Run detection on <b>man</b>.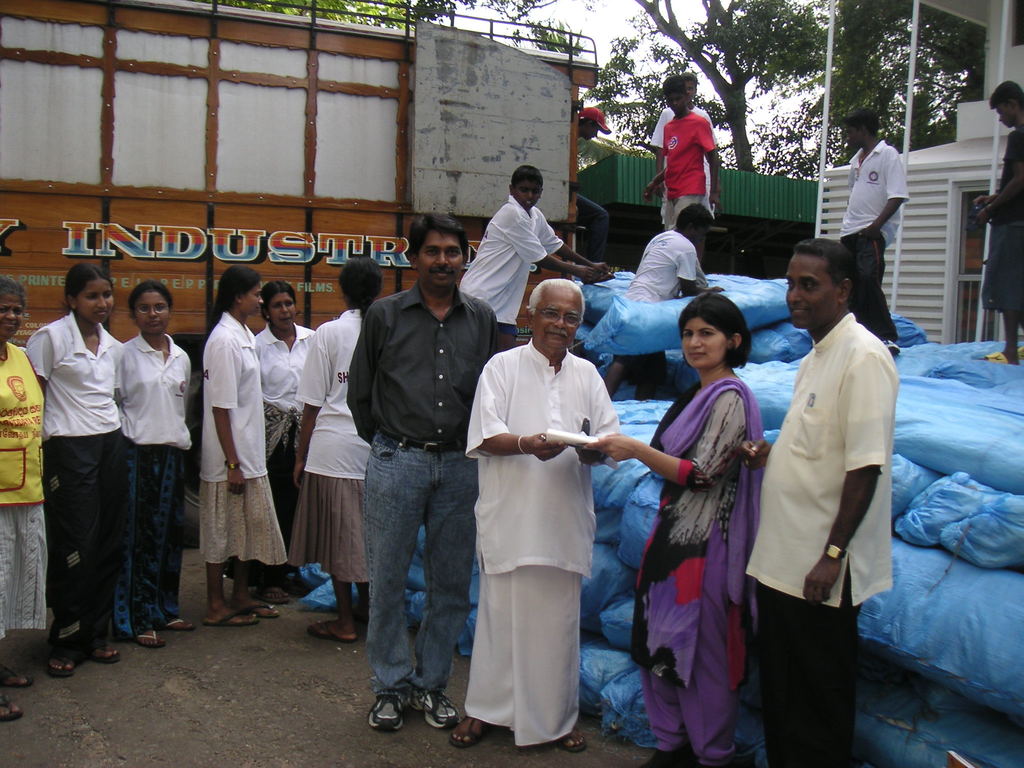
Result: region(447, 277, 623, 753).
